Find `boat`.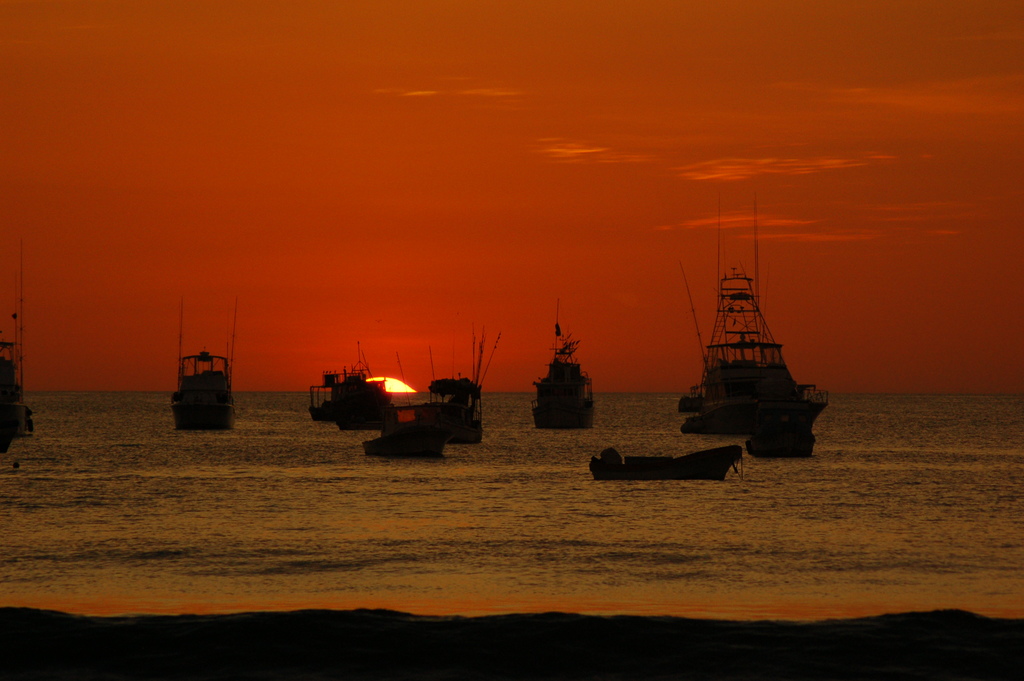
detection(360, 397, 442, 477).
